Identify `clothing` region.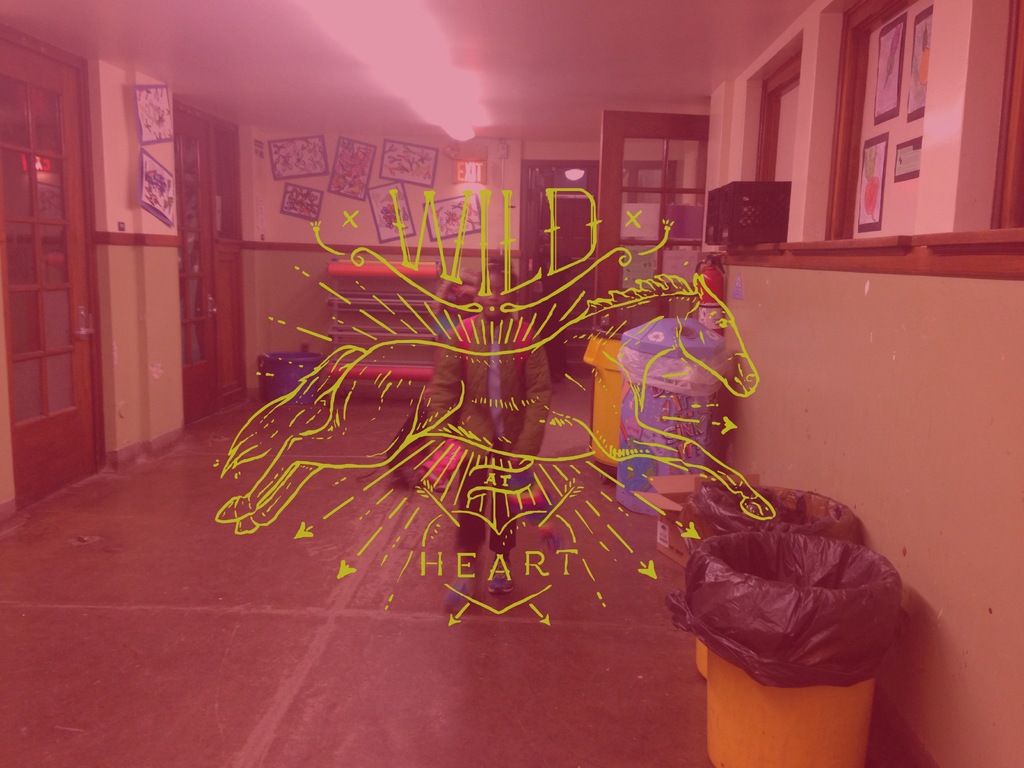
Region: x1=435, y1=310, x2=460, y2=334.
